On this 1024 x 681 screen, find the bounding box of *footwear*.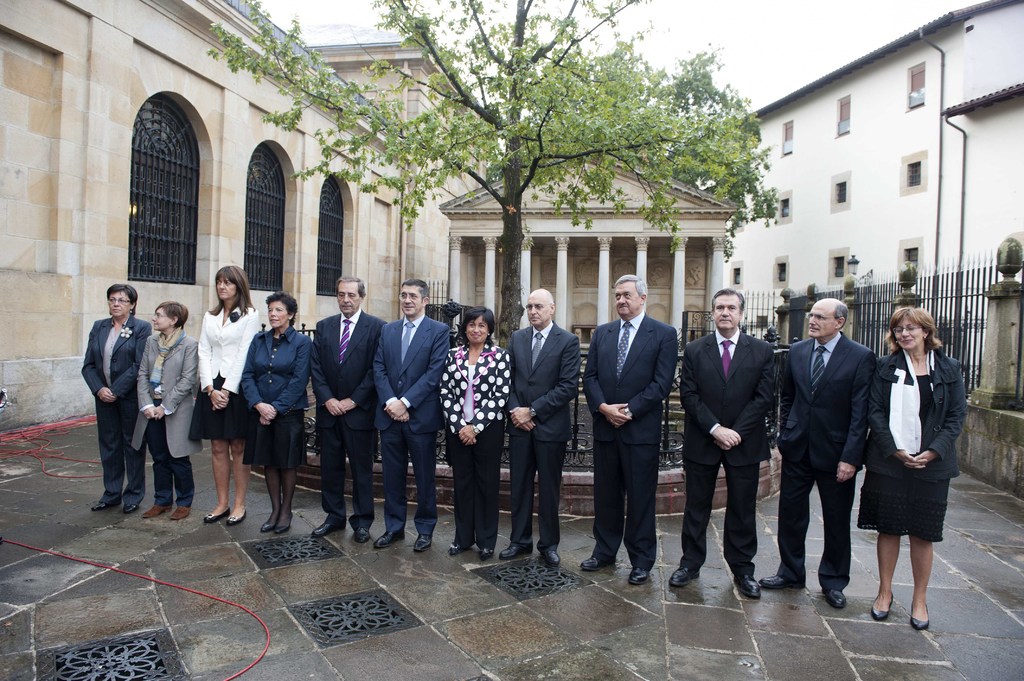
Bounding box: 142,503,172,518.
